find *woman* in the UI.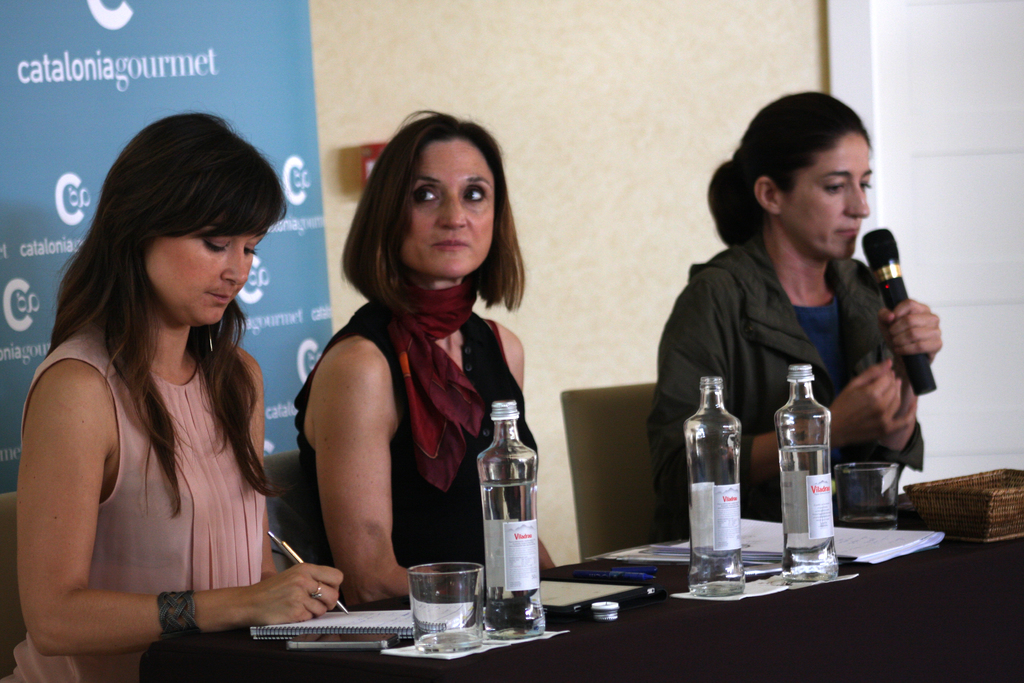
UI element at bbox=[645, 90, 945, 541].
